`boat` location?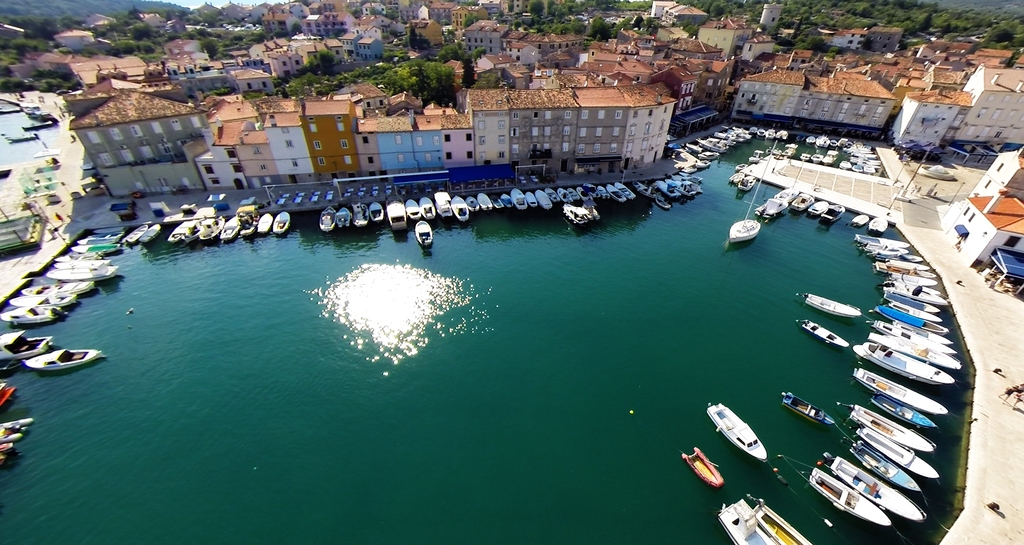
(x1=0, y1=329, x2=58, y2=364)
